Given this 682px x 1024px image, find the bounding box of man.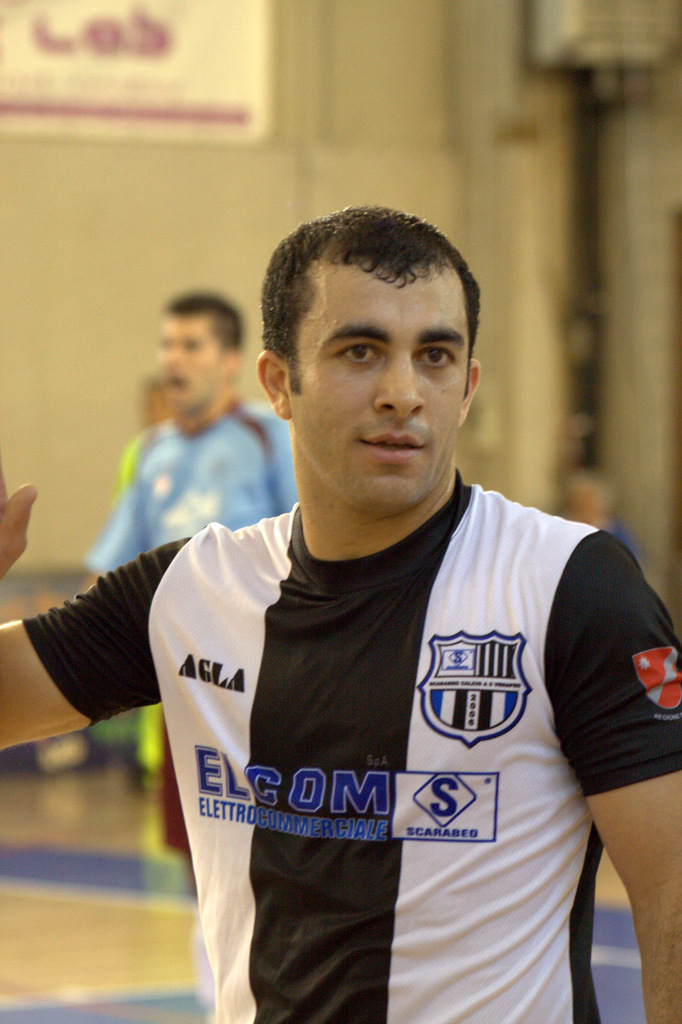
(x1=0, y1=196, x2=681, y2=1023).
